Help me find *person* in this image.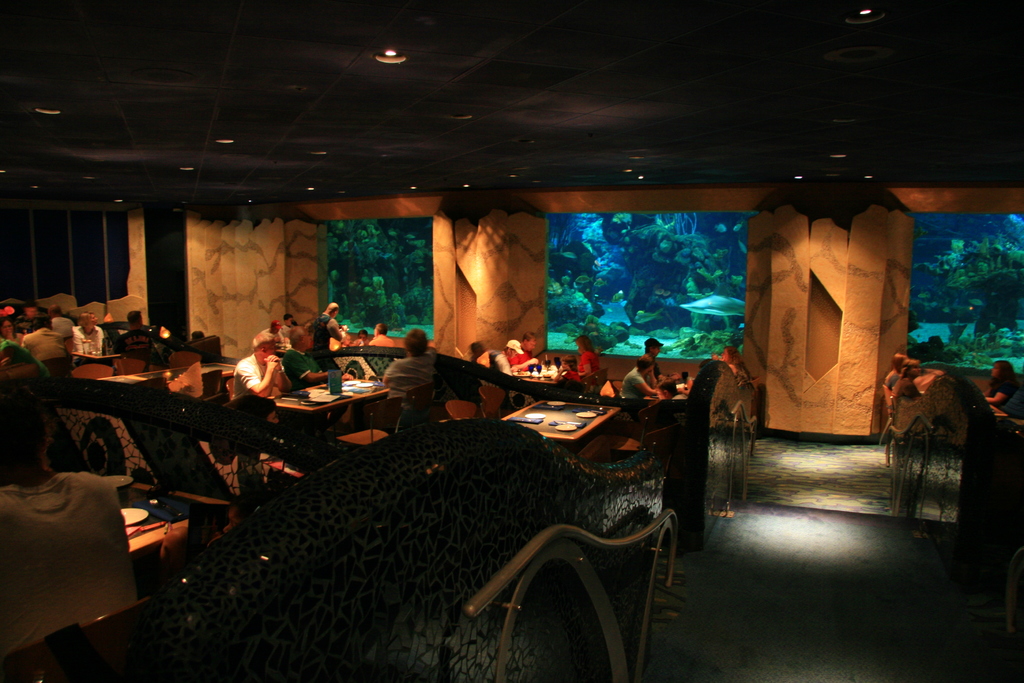
Found it: <region>353, 319, 369, 352</region>.
